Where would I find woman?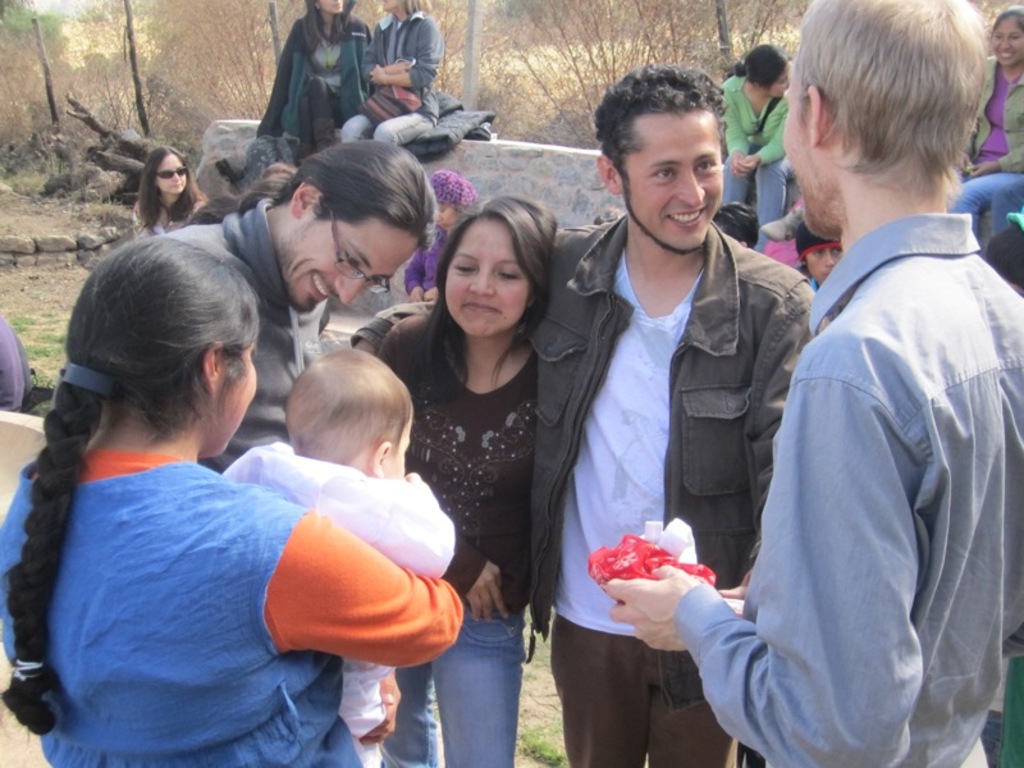
At 947 1 1023 257.
